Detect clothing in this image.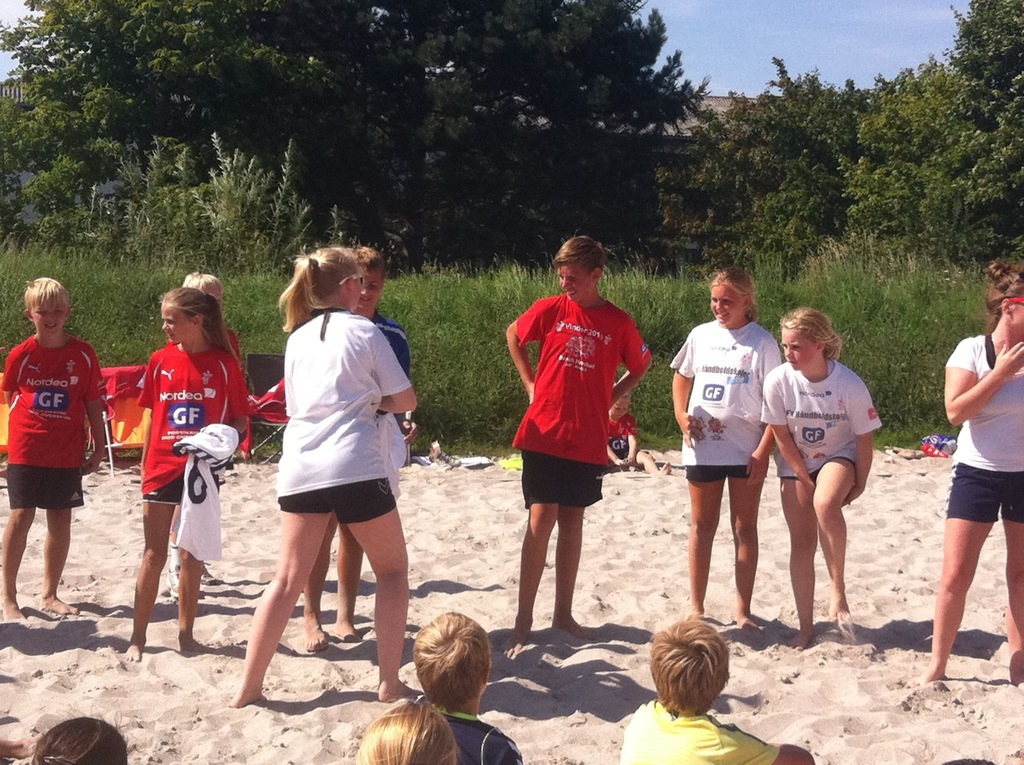
Detection: left=605, top=416, right=634, bottom=475.
